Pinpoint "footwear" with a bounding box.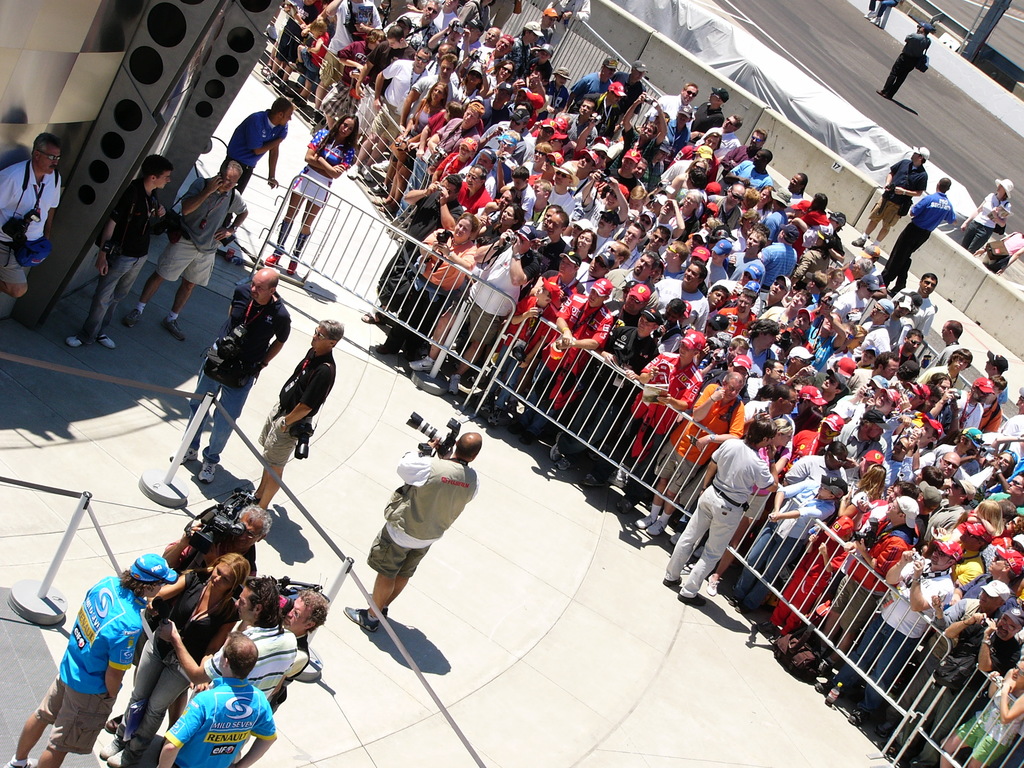
bbox=(340, 611, 382, 634).
